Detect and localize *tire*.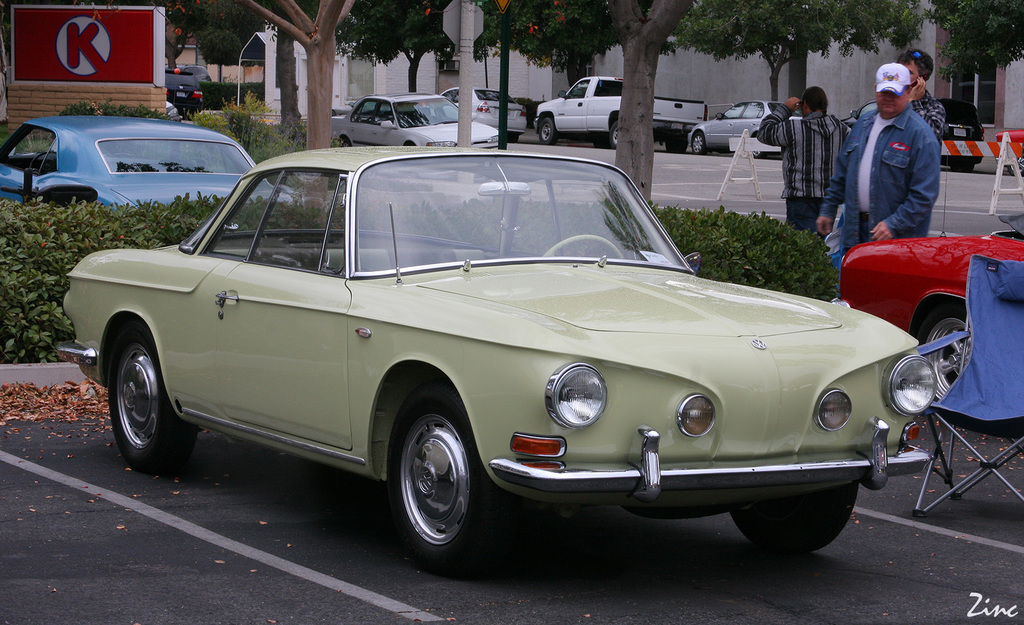
Localized at rect(749, 134, 764, 159).
